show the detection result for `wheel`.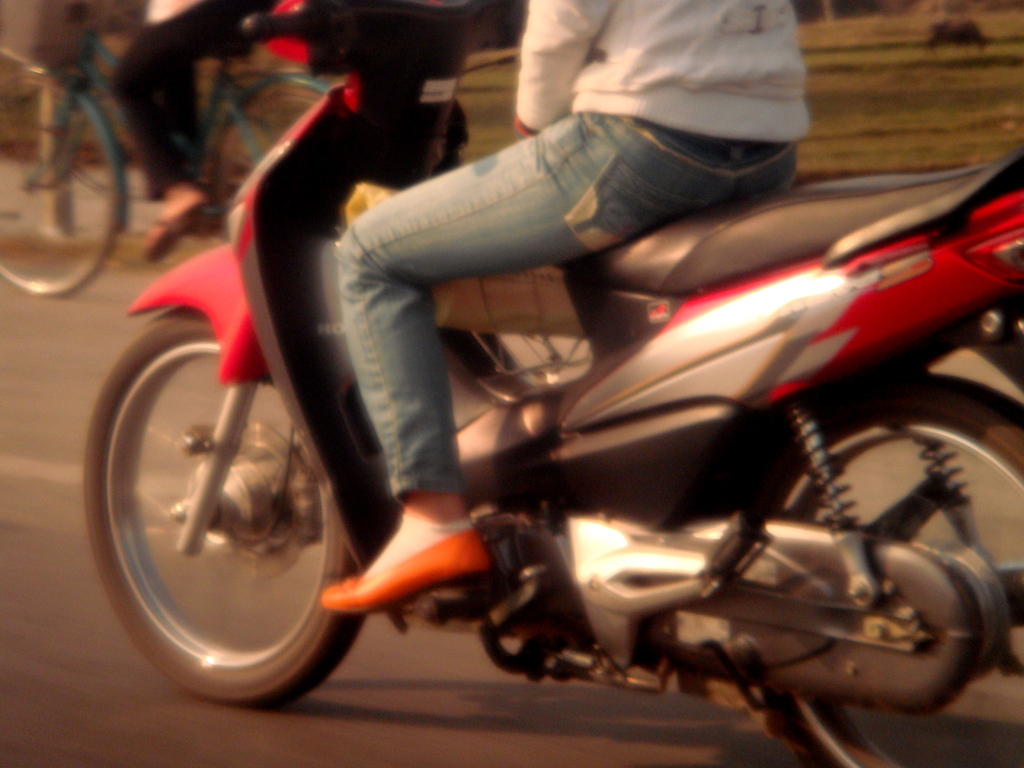
BBox(75, 315, 367, 712).
